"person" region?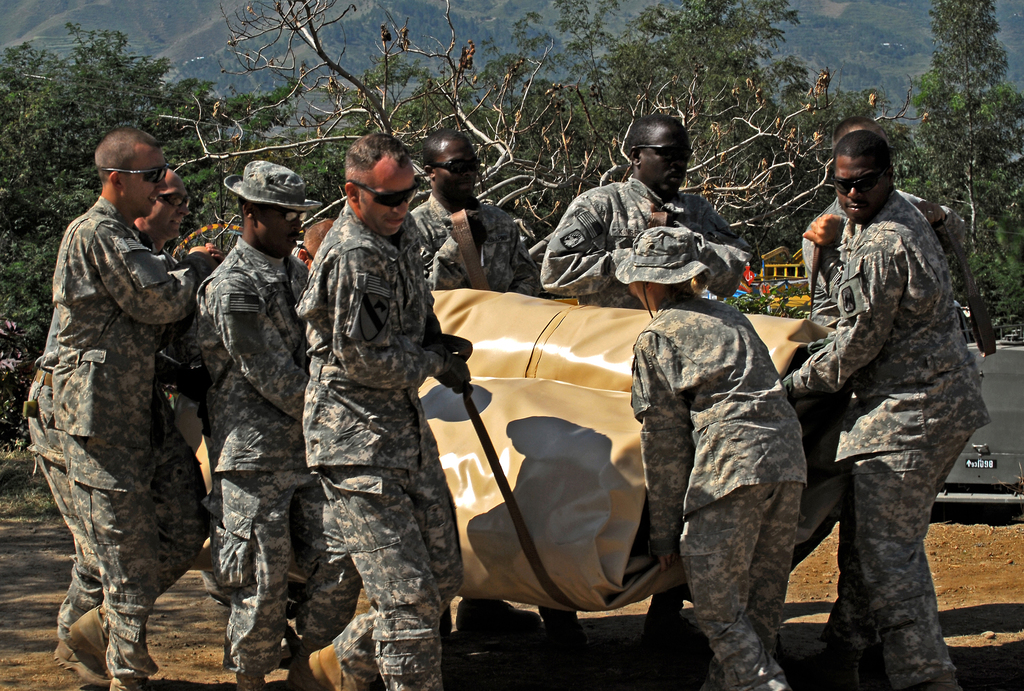
(531, 110, 759, 309)
